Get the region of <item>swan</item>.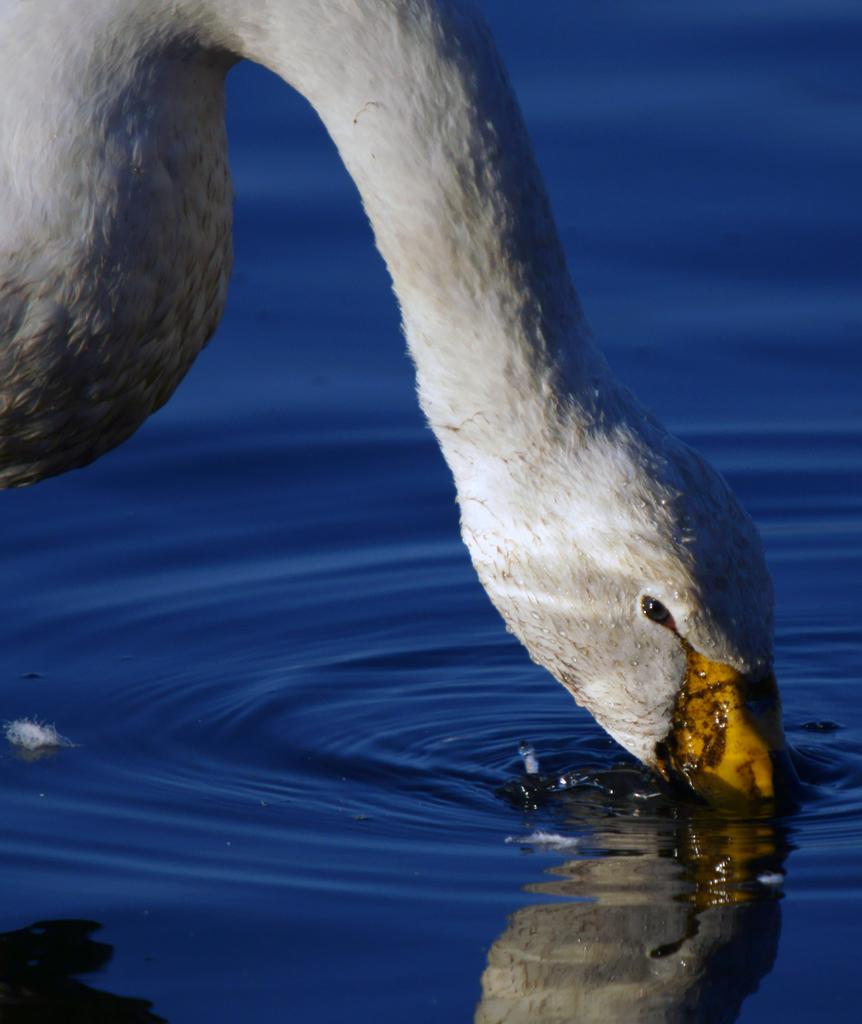
rect(0, 0, 786, 802).
